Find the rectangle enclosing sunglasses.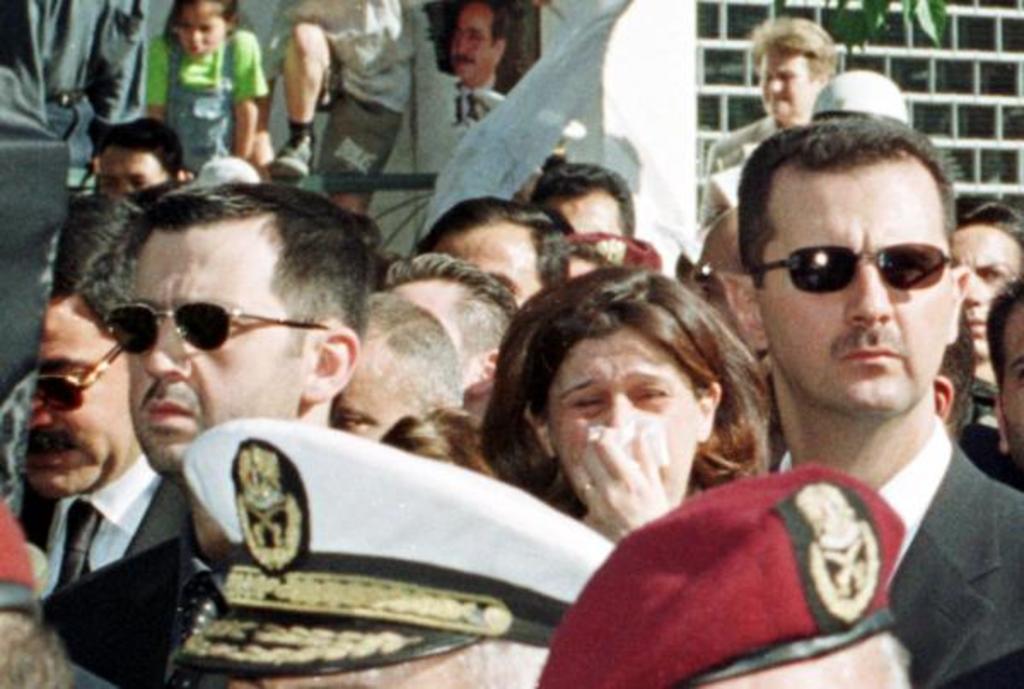
box=[754, 242, 956, 295].
